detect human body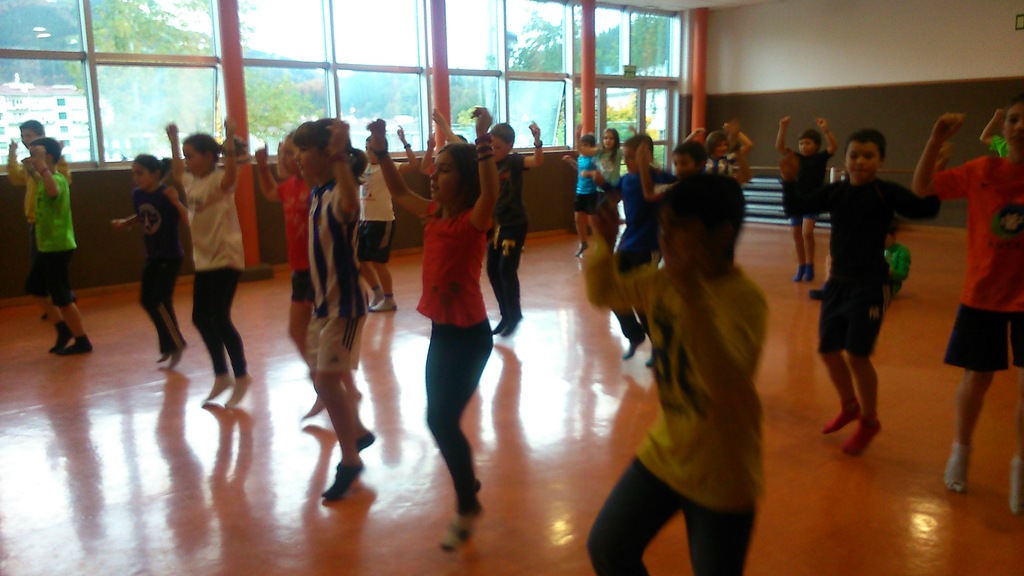
box(145, 123, 255, 416)
